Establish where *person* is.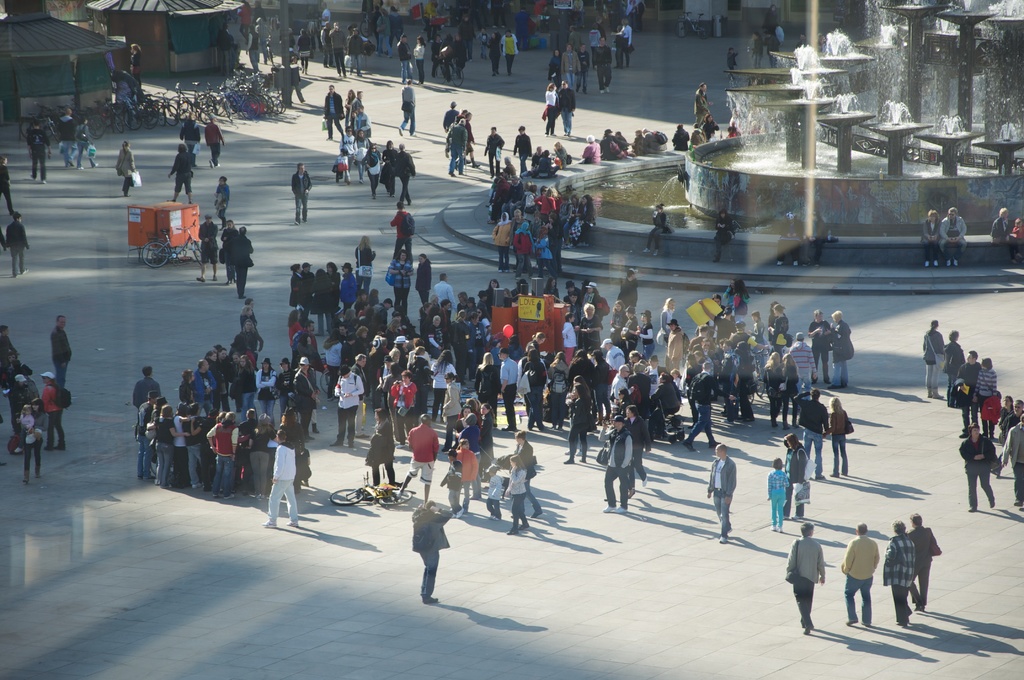
Established at 561, 387, 591, 464.
